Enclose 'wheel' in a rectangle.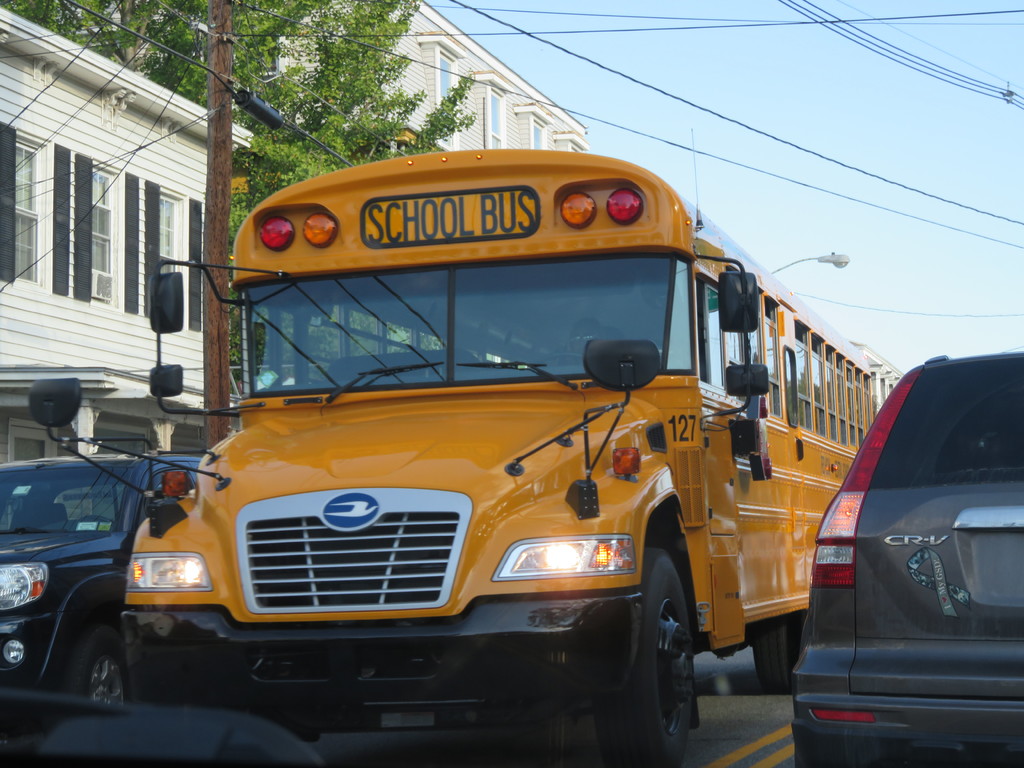
604 538 714 767.
